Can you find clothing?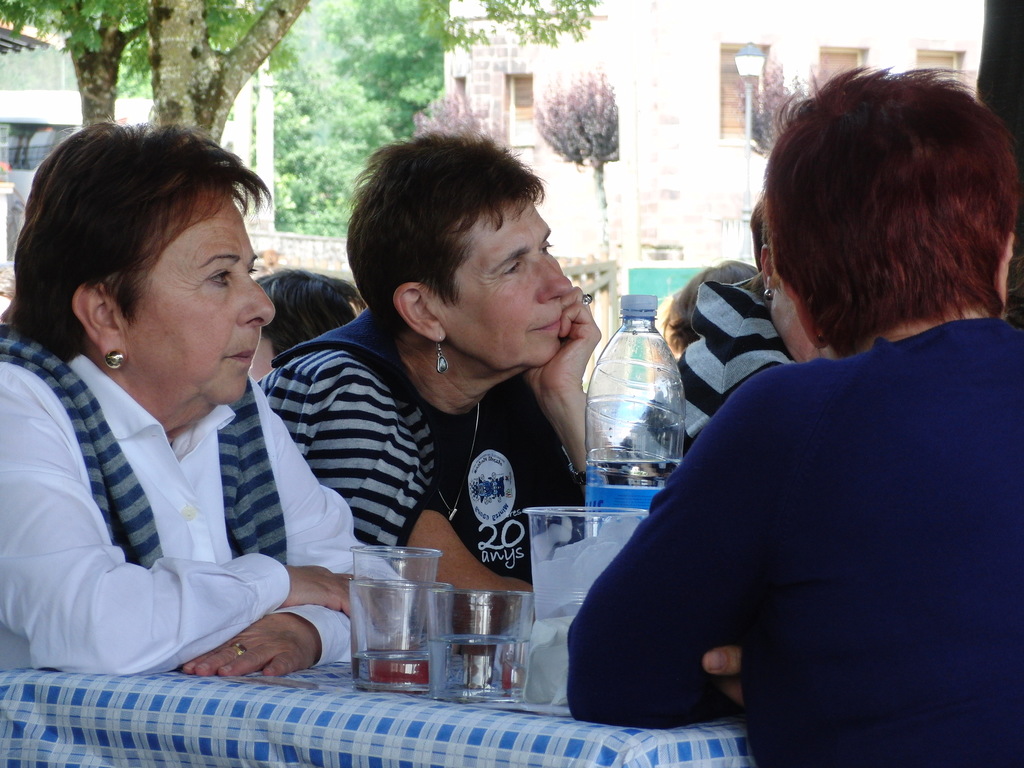
Yes, bounding box: bbox(613, 278, 778, 455).
